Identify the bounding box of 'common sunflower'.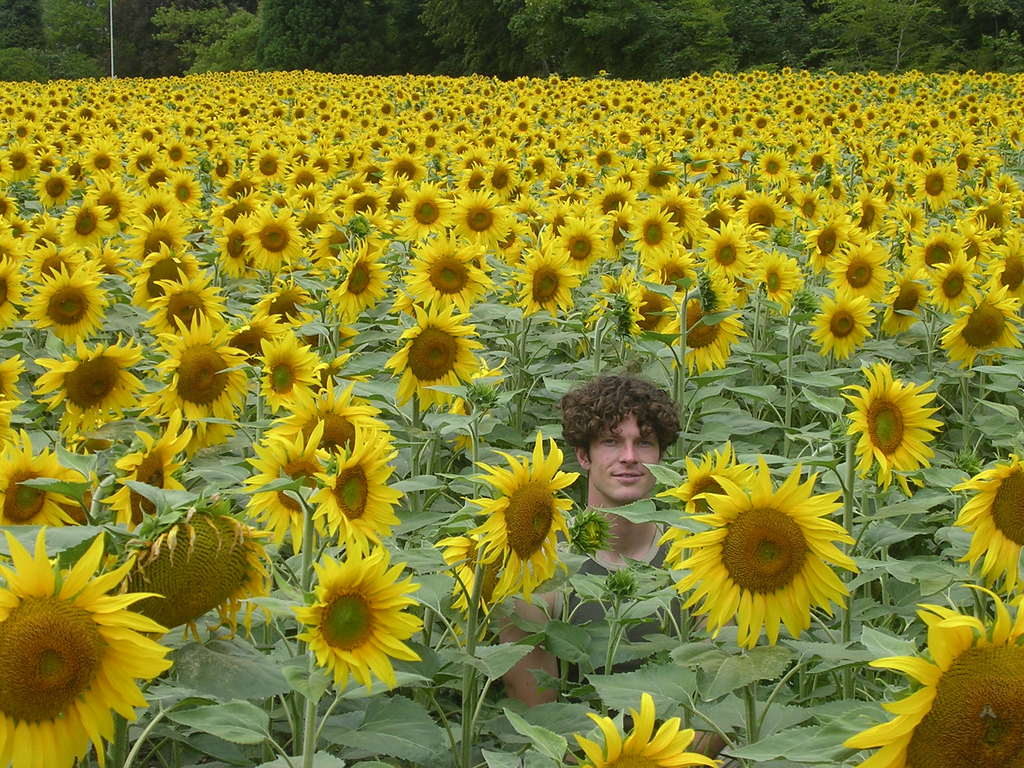
rect(452, 435, 586, 600).
